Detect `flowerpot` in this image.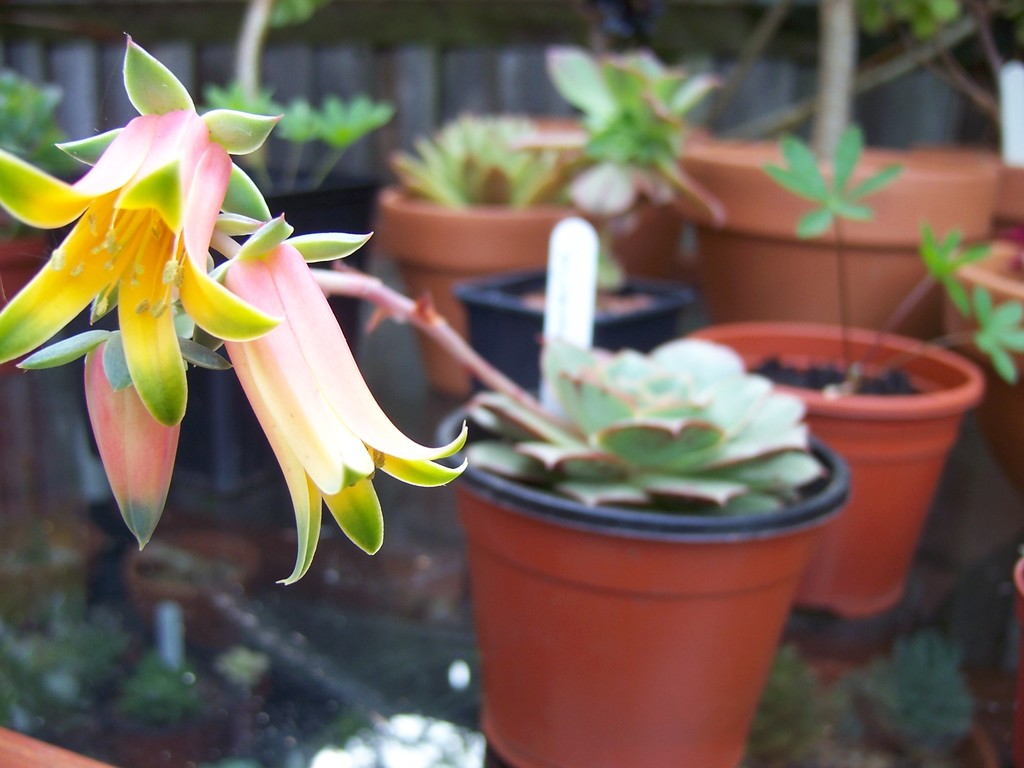
Detection: <bbox>90, 161, 380, 496</bbox>.
